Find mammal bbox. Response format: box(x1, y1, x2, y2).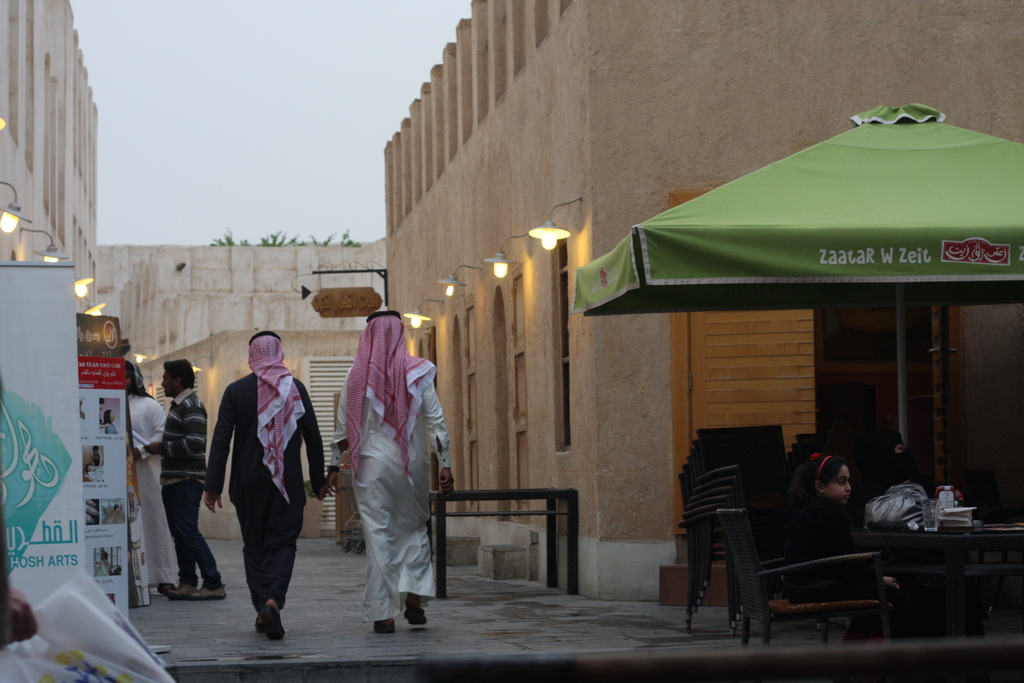
box(123, 362, 184, 596).
